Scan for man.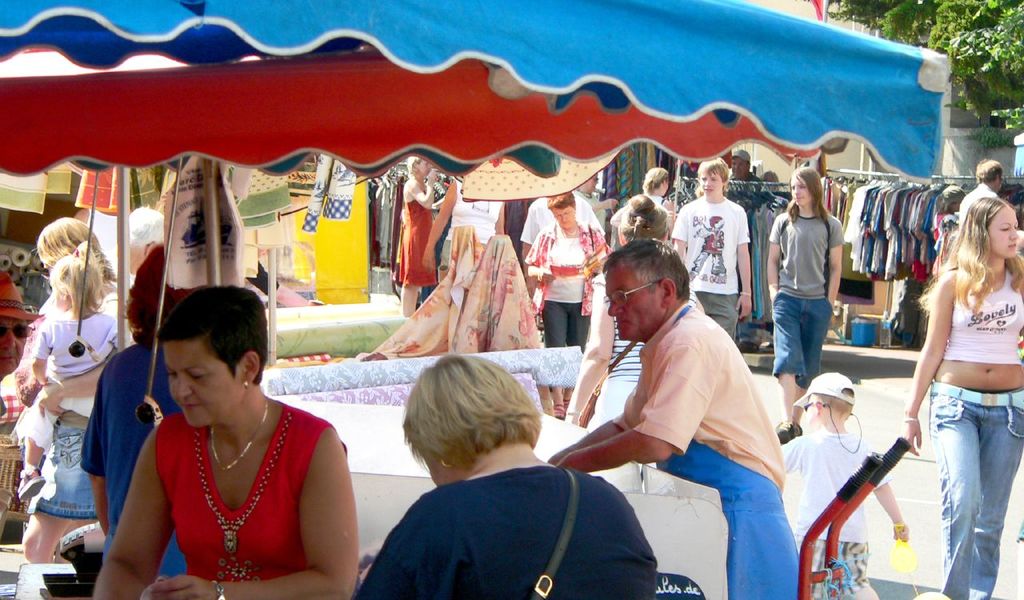
Scan result: <region>517, 170, 610, 266</region>.
